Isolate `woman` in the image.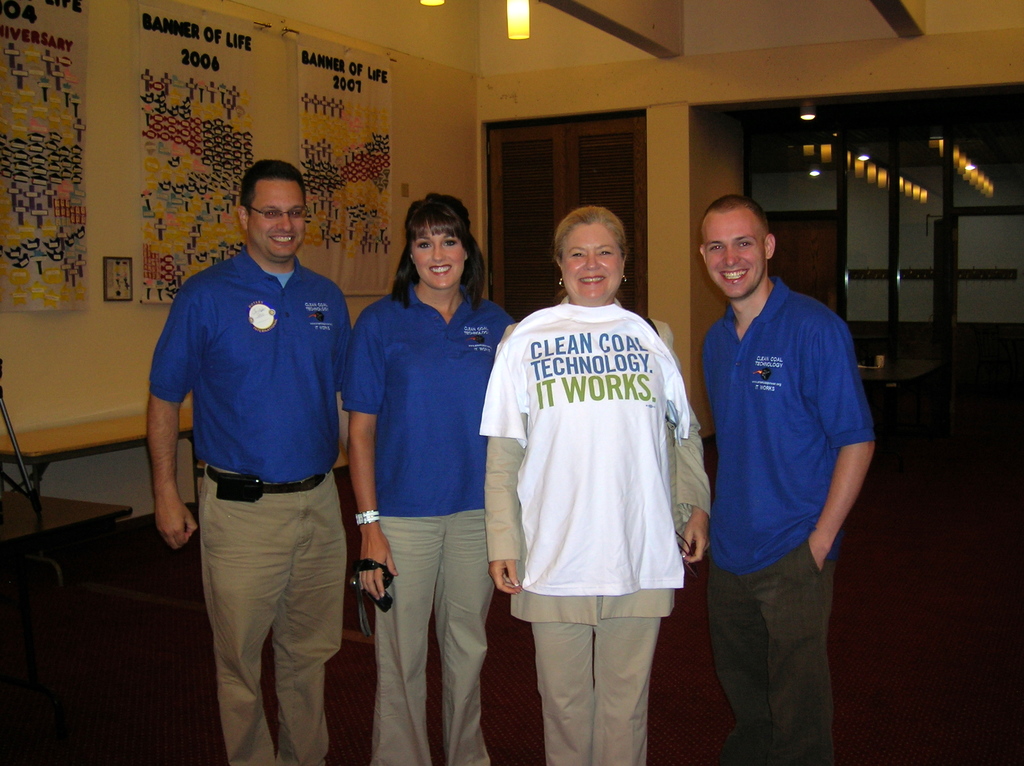
Isolated region: bbox=(344, 202, 504, 730).
